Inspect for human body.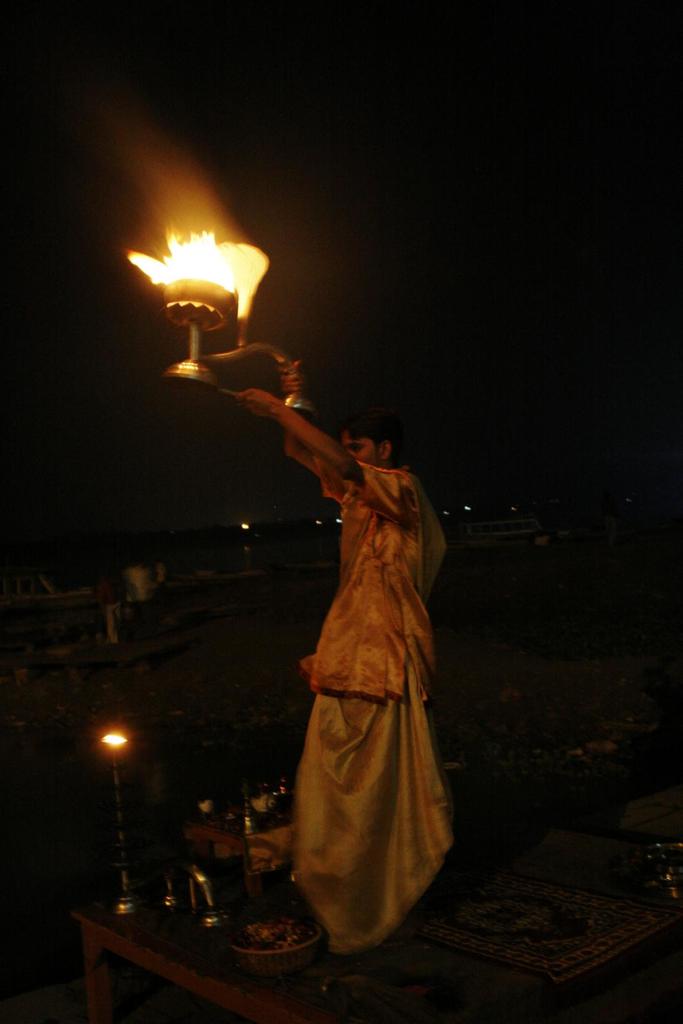
Inspection: detection(145, 221, 460, 979).
